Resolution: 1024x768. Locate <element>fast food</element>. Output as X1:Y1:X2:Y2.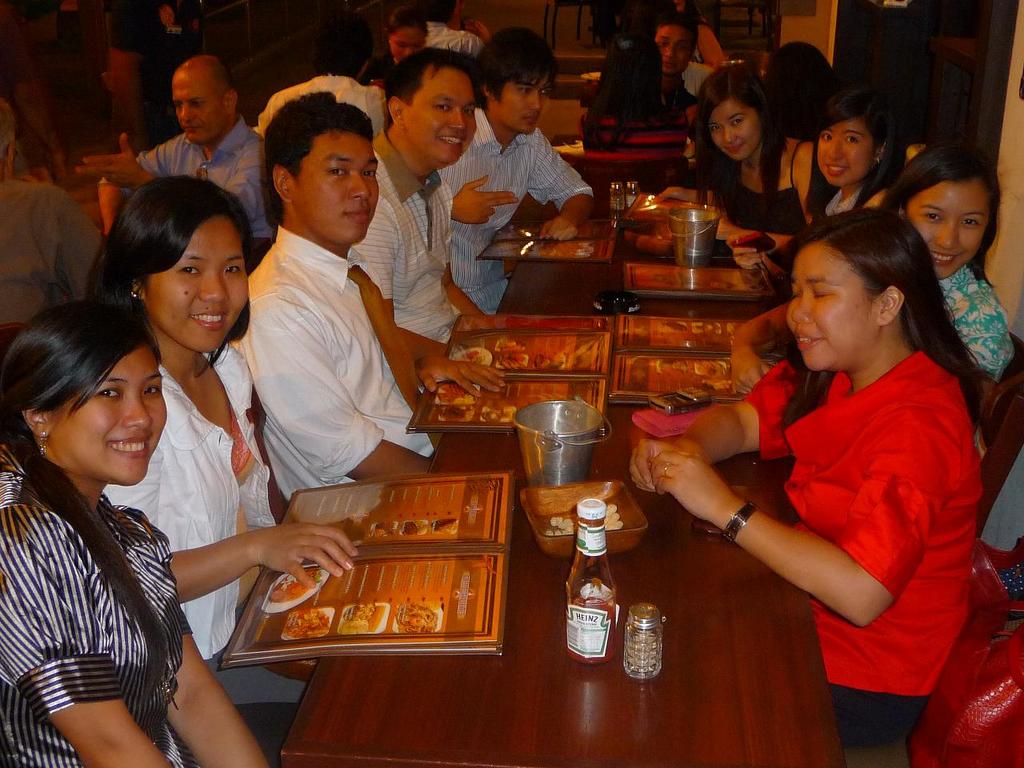
283:610:332:647.
